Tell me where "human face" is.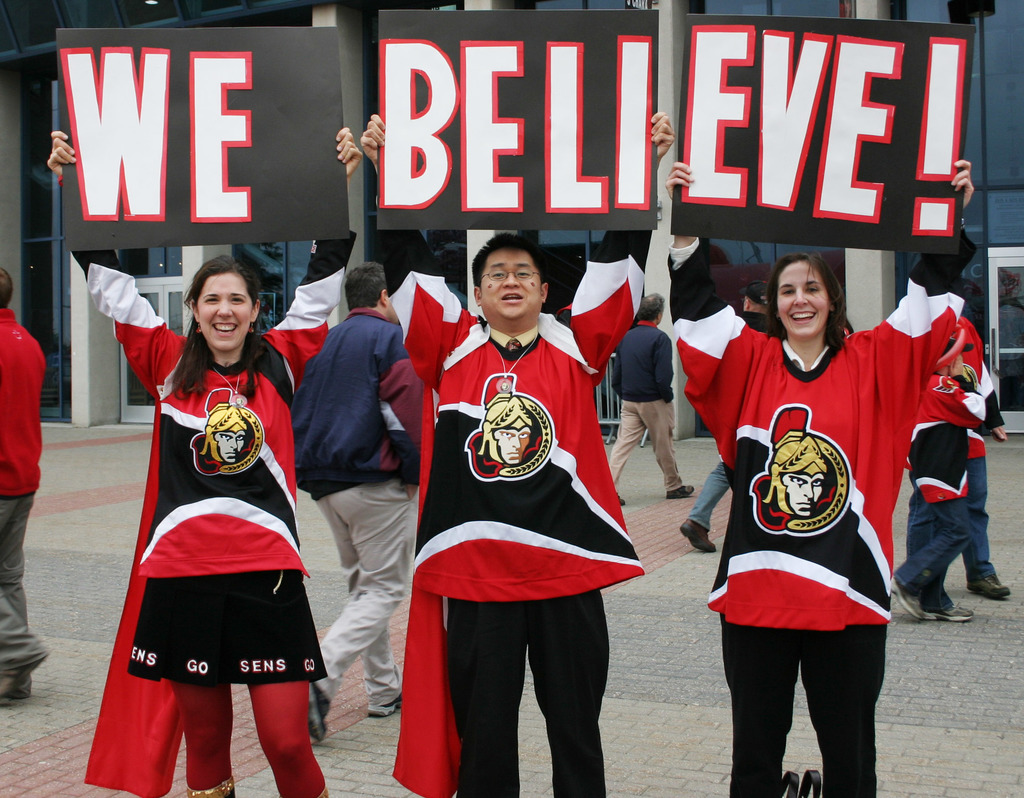
"human face" is at BBox(778, 265, 831, 338).
